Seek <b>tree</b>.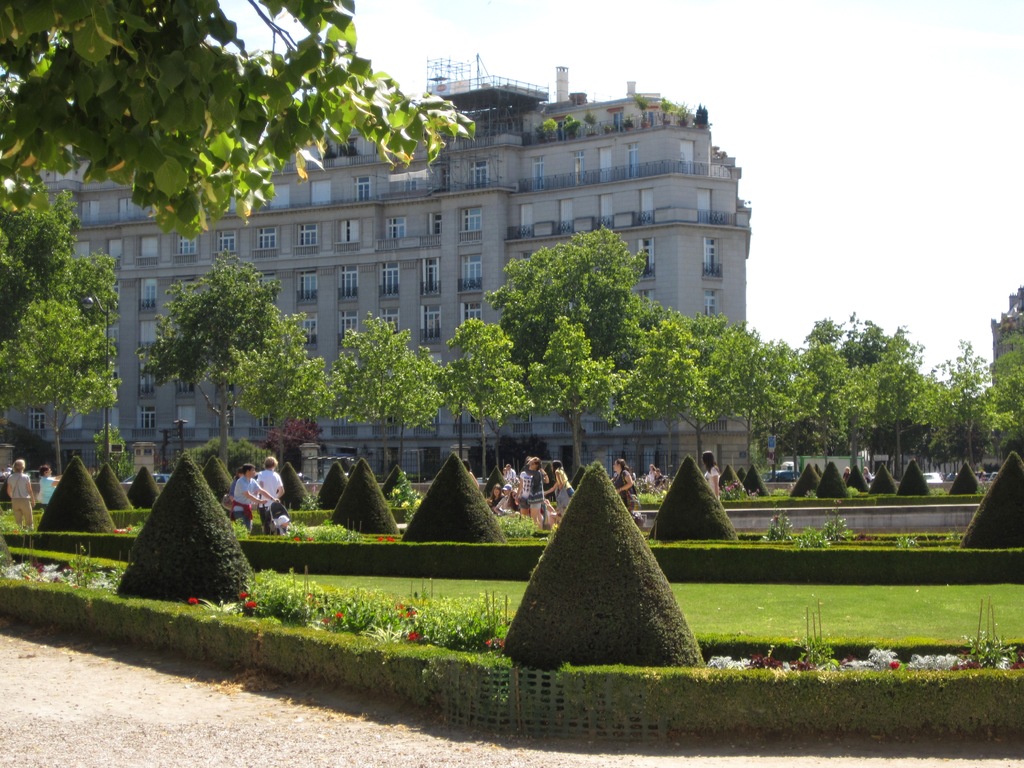
detection(136, 243, 282, 474).
